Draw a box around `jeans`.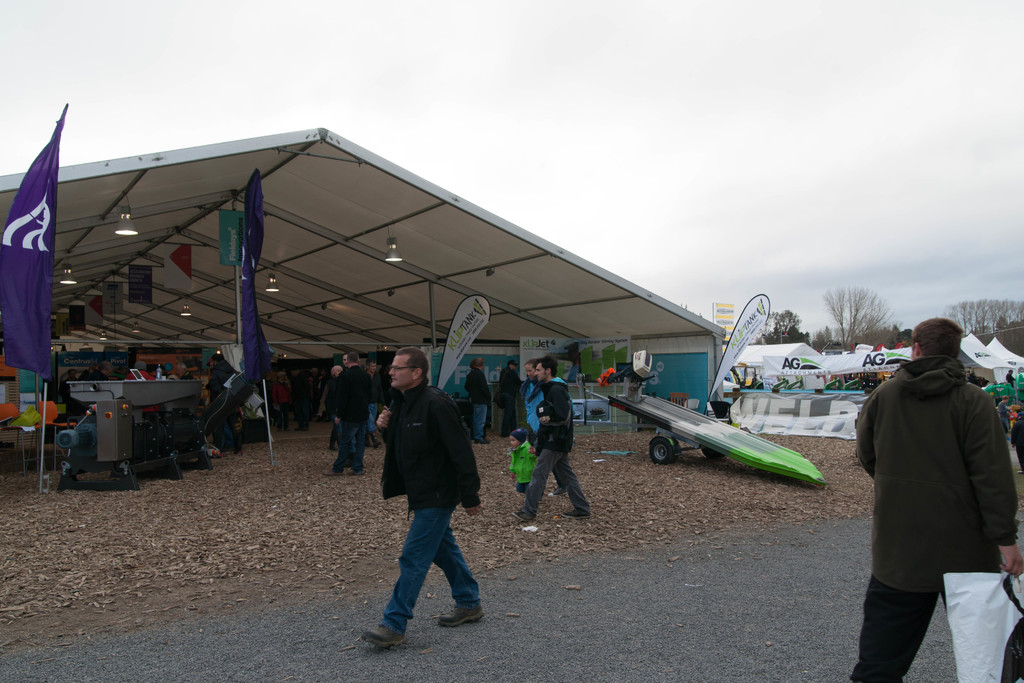
x1=472 y1=402 x2=484 y2=436.
